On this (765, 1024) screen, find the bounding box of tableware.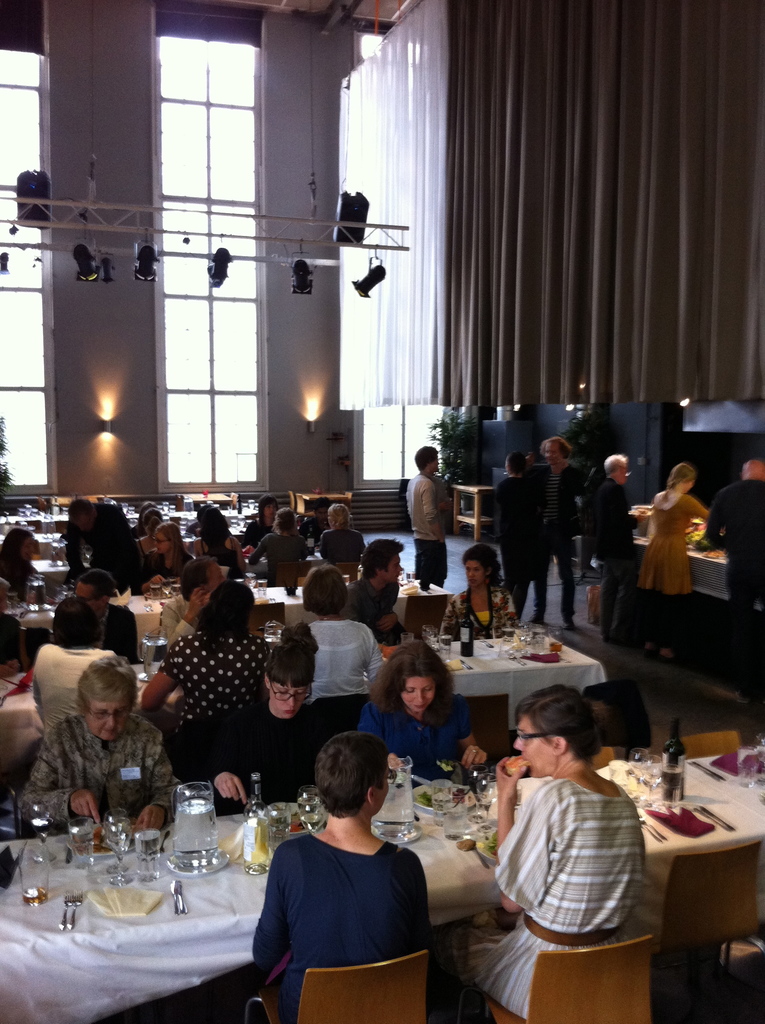
Bounding box: {"x1": 270, "y1": 799, "x2": 291, "y2": 851}.
